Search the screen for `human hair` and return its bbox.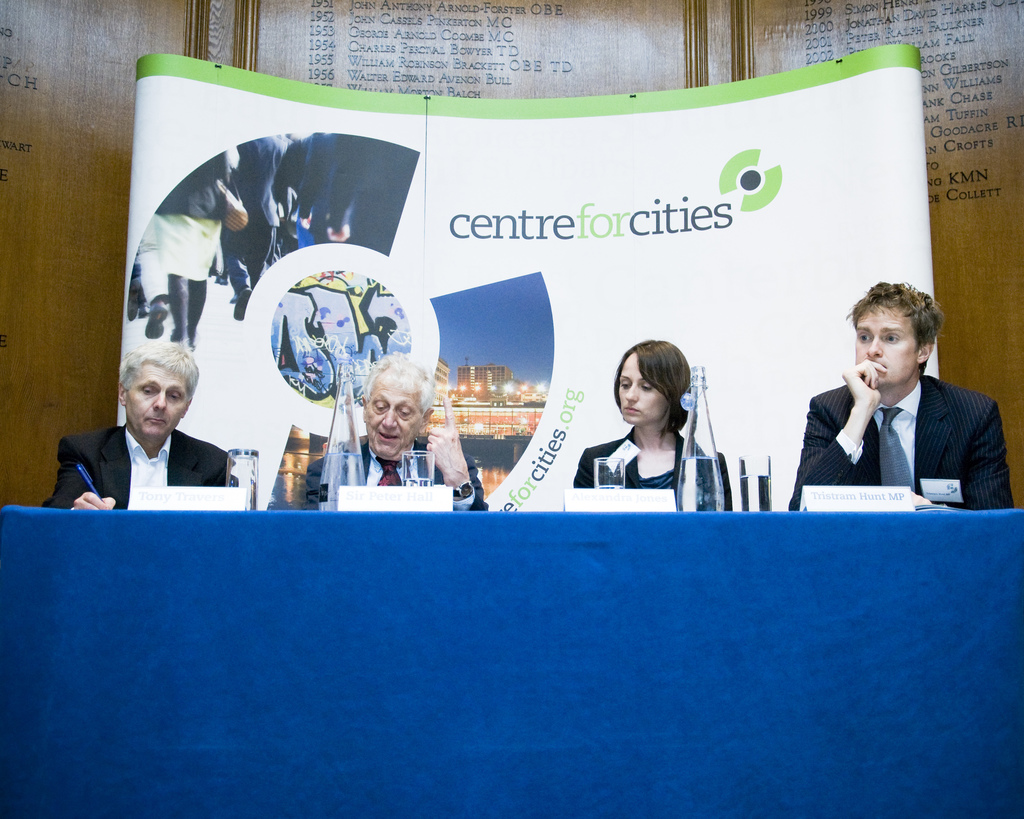
Found: x1=116, y1=338, x2=201, y2=411.
